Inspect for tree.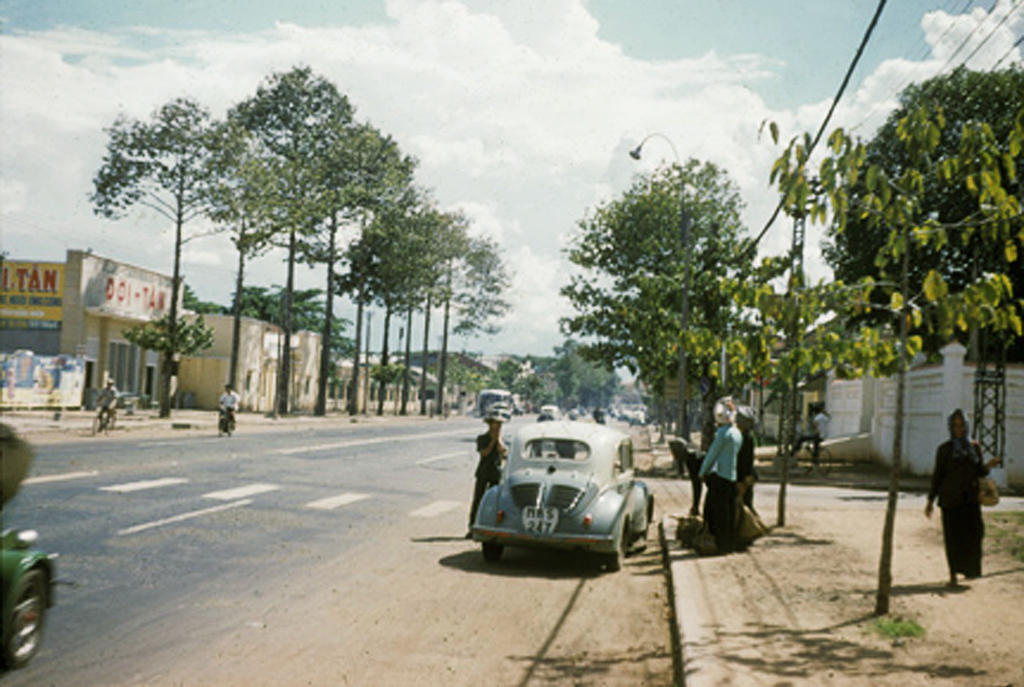
Inspection: (x1=402, y1=208, x2=484, y2=419).
